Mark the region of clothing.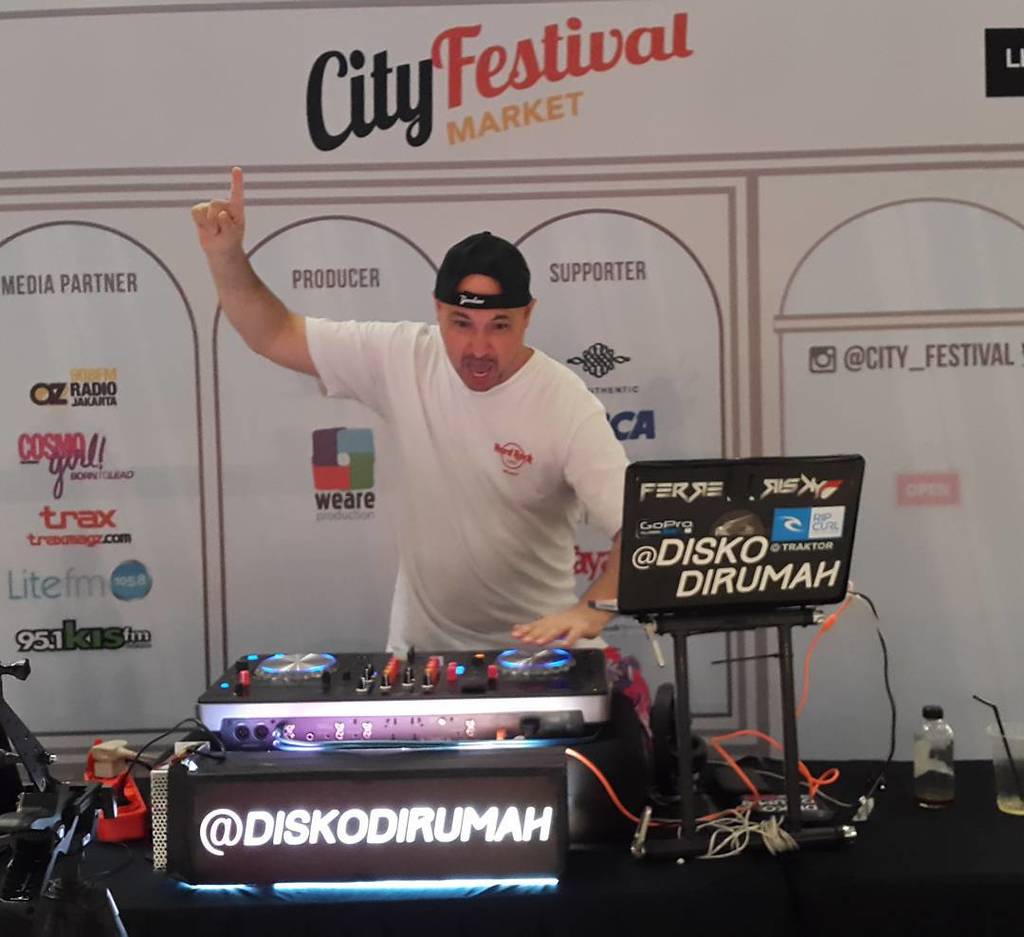
Region: x1=344, y1=313, x2=631, y2=643.
